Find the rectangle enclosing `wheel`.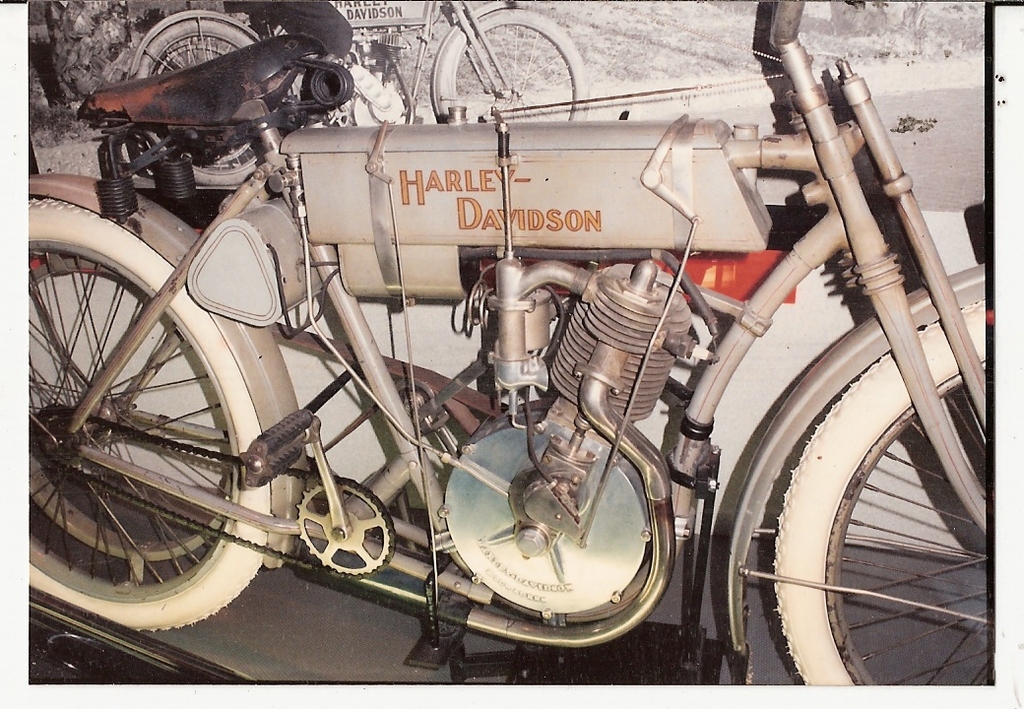
region(741, 339, 983, 687).
